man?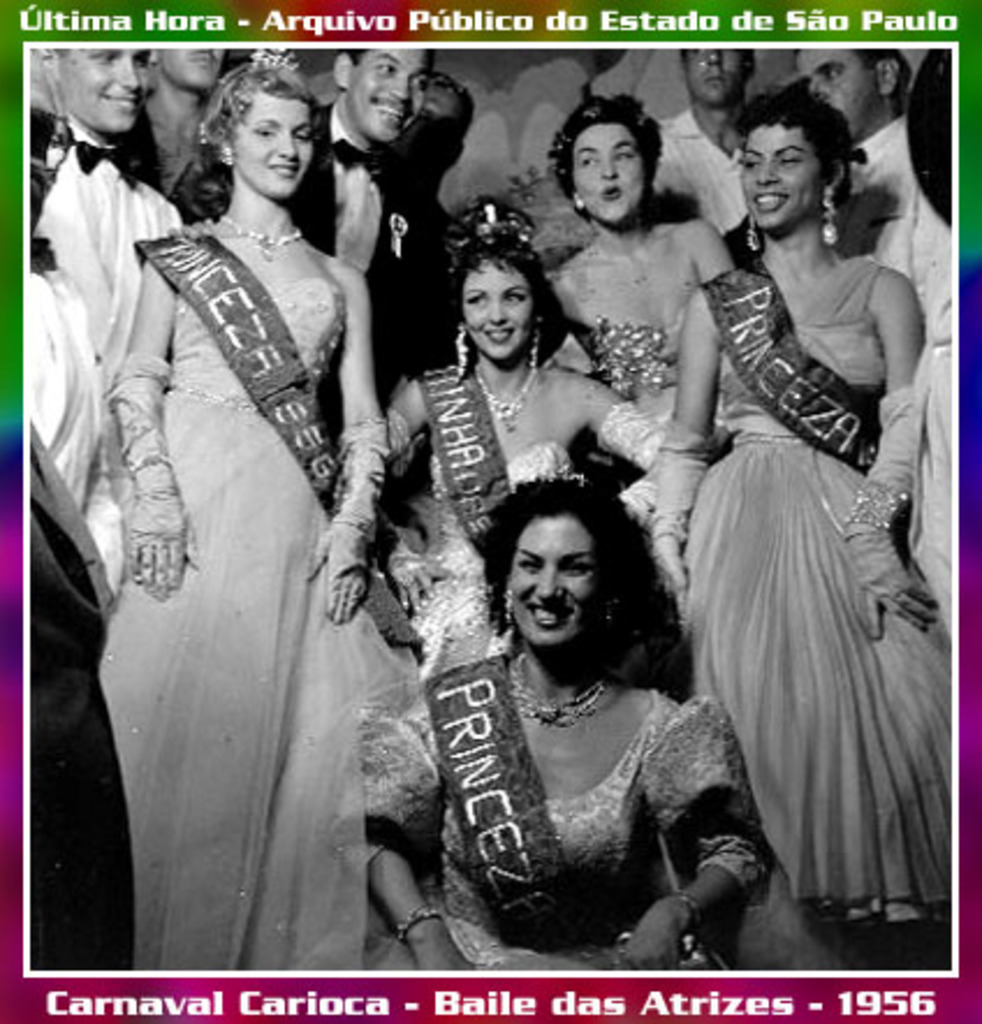
[x1=285, y1=44, x2=438, y2=422]
